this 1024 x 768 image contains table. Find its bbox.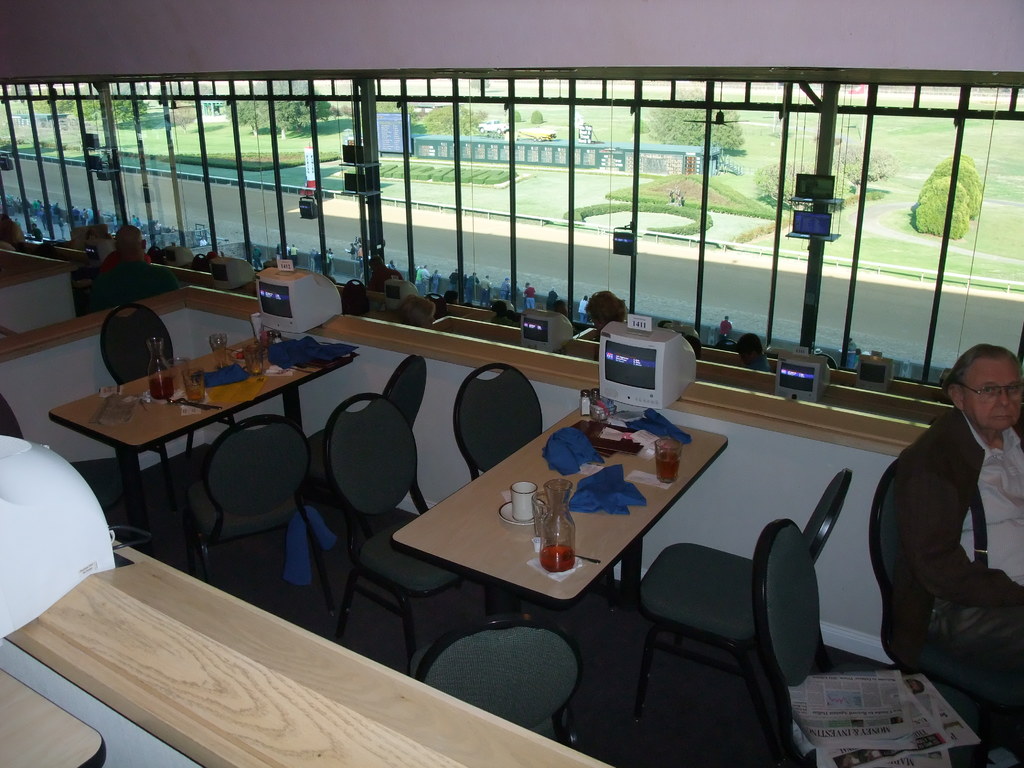
region(30, 338, 346, 575).
